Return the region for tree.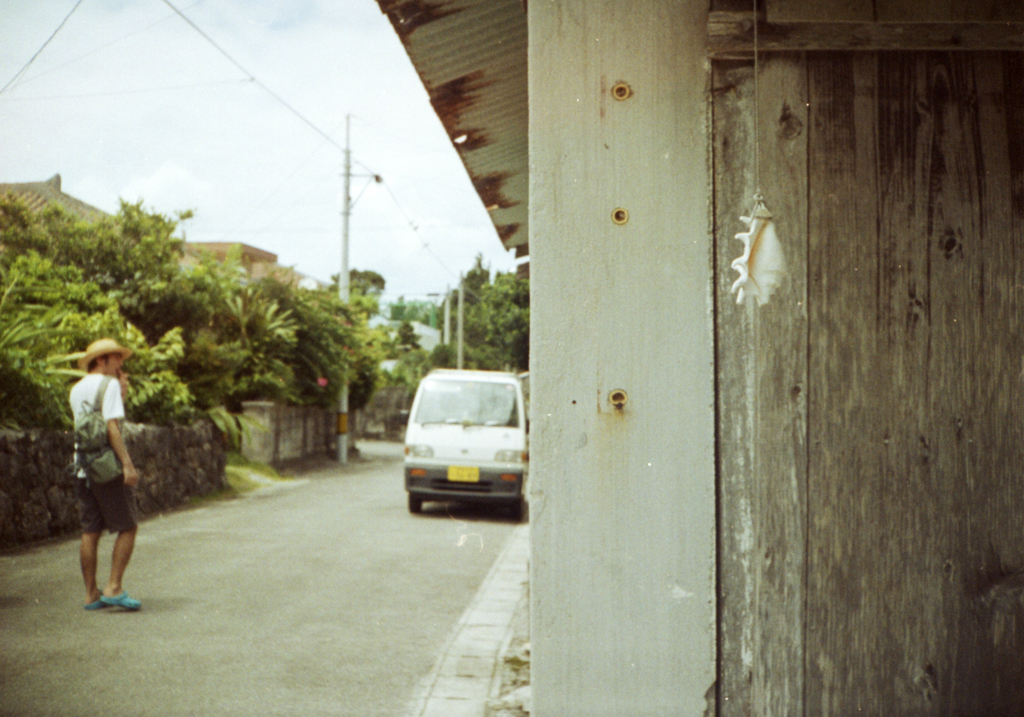
BBox(113, 303, 319, 460).
